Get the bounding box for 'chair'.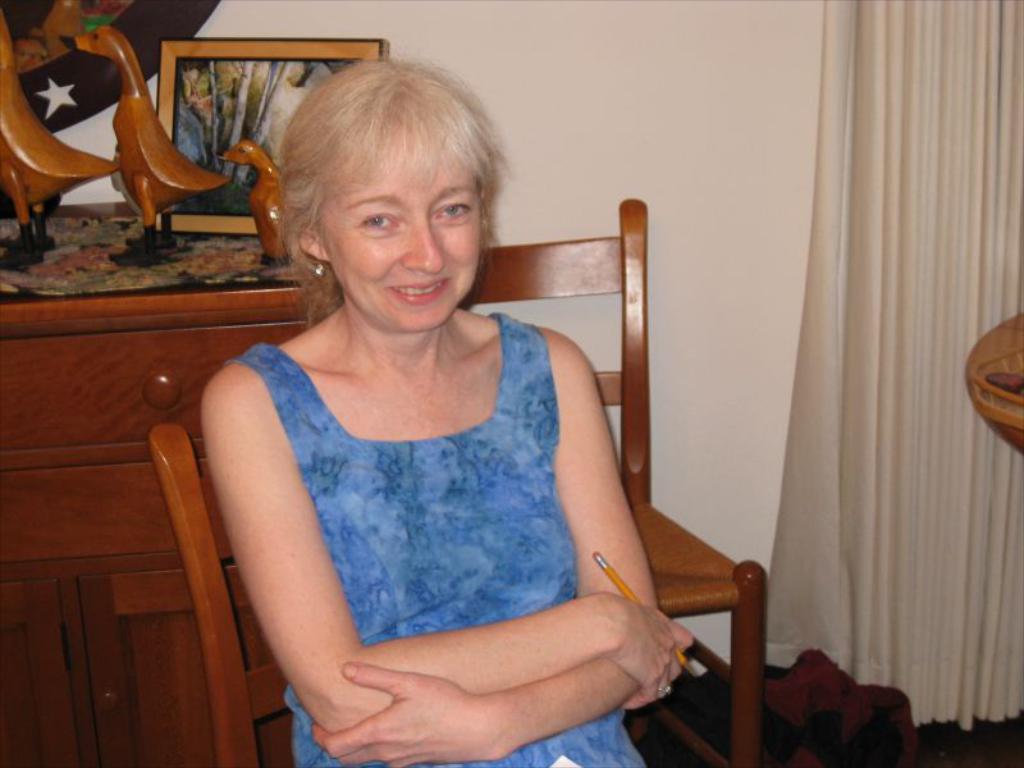
(left=150, top=421, right=291, bottom=767).
